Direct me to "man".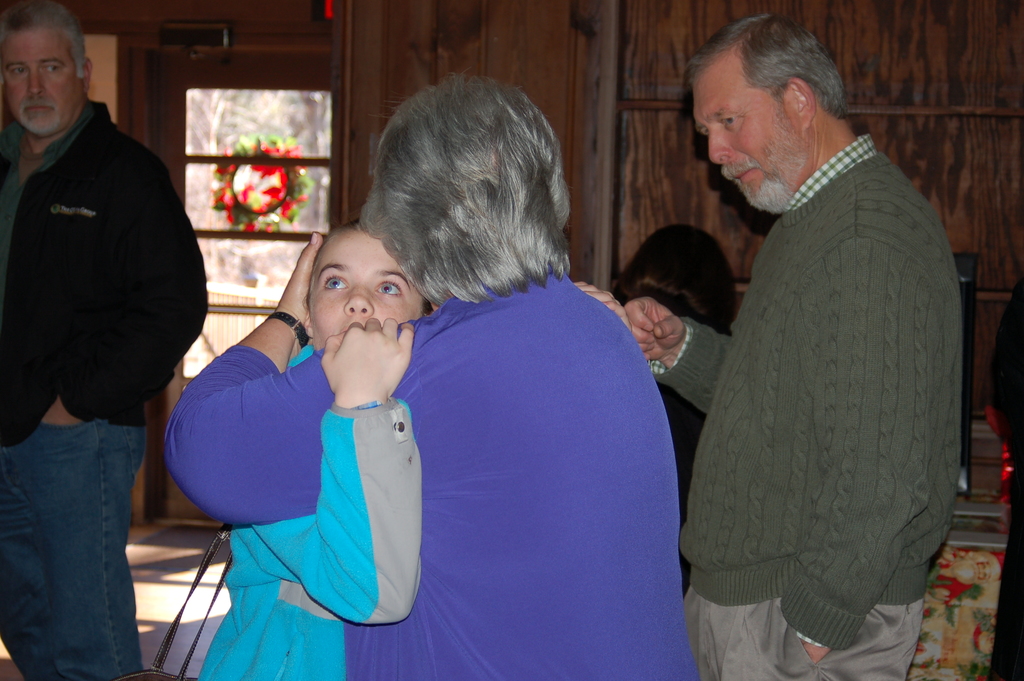
Direction: 668 12 983 680.
